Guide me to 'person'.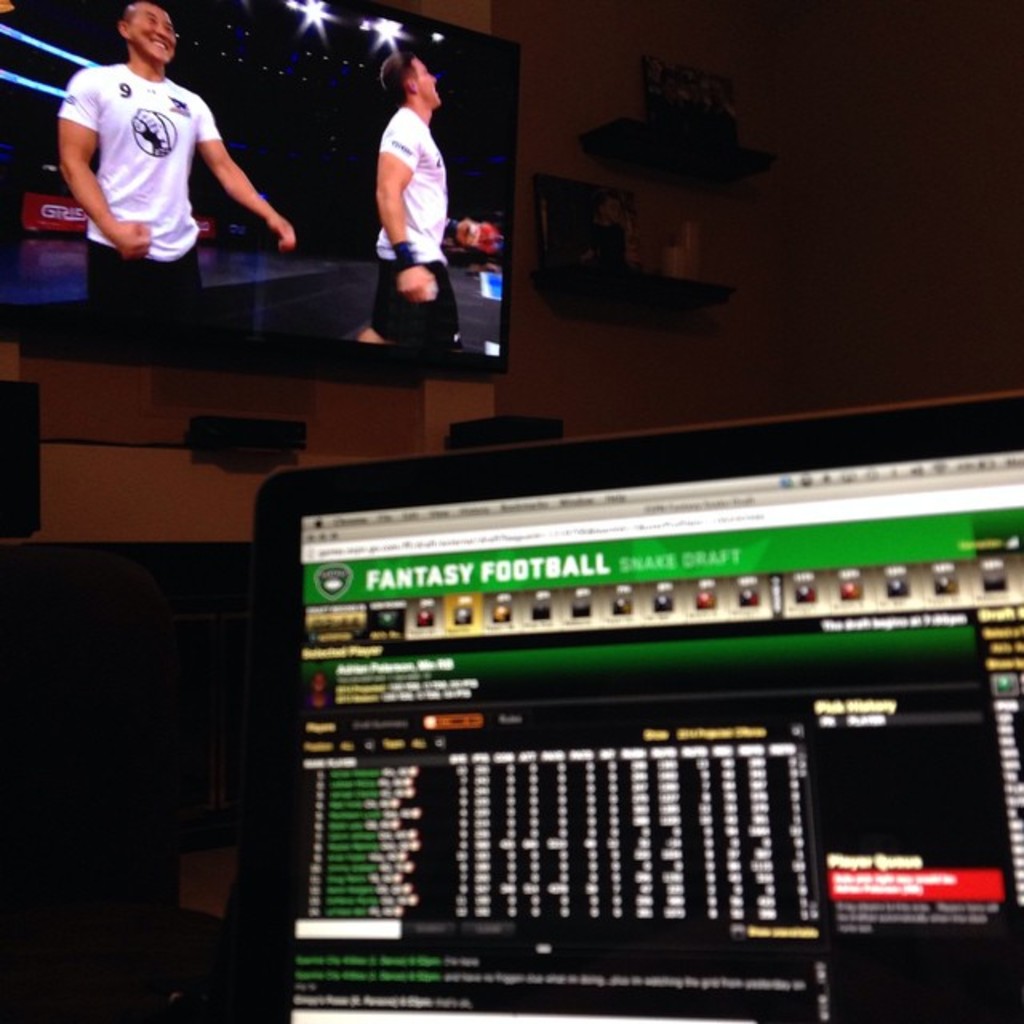
Guidance: 357,53,504,338.
